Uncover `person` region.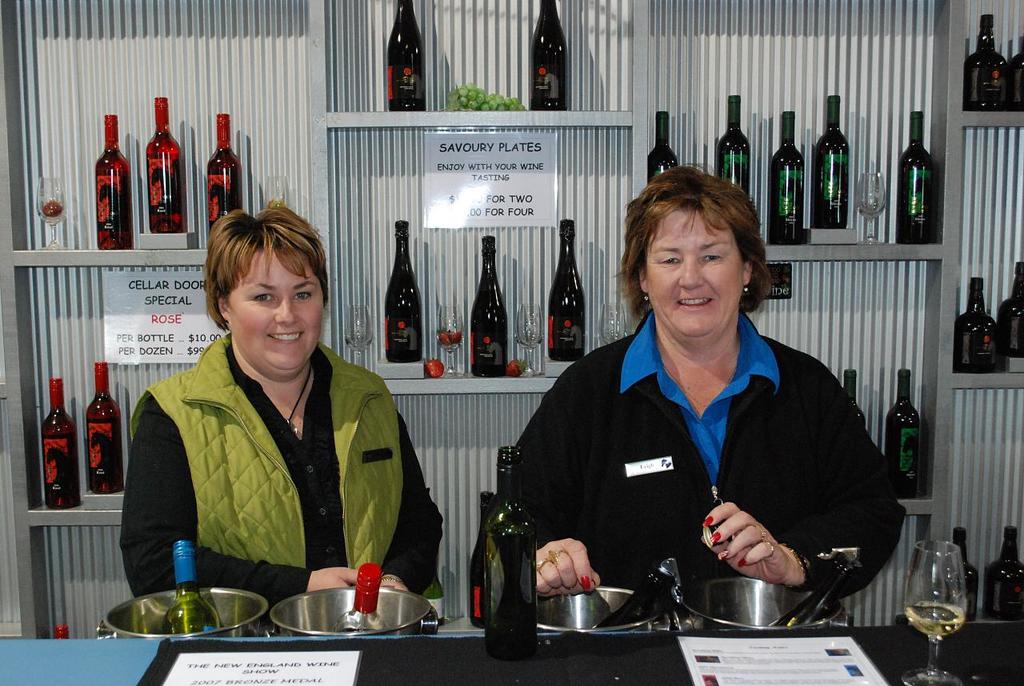
Uncovered: <box>491,167,922,600</box>.
